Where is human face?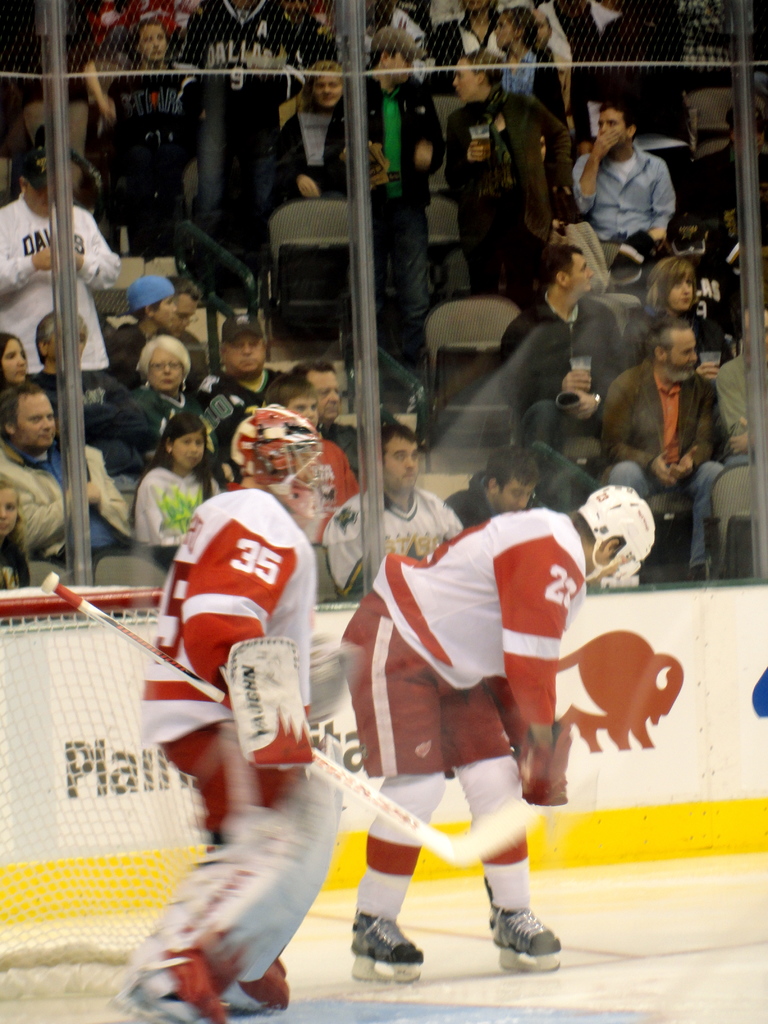
<box>453,58,481,101</box>.
